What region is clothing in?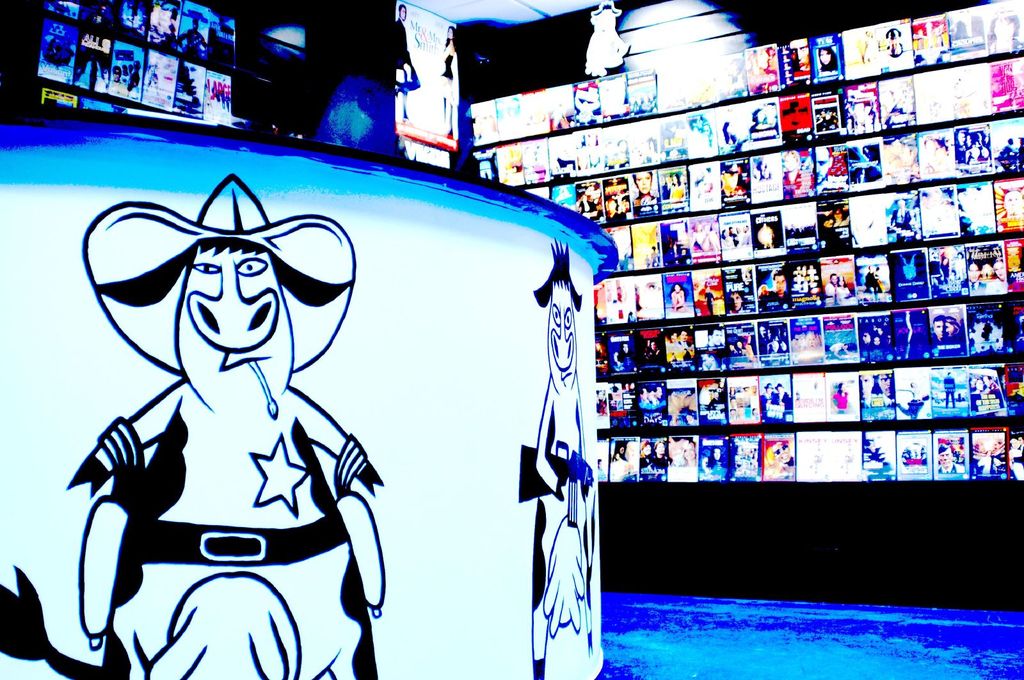
743 231 749 244.
